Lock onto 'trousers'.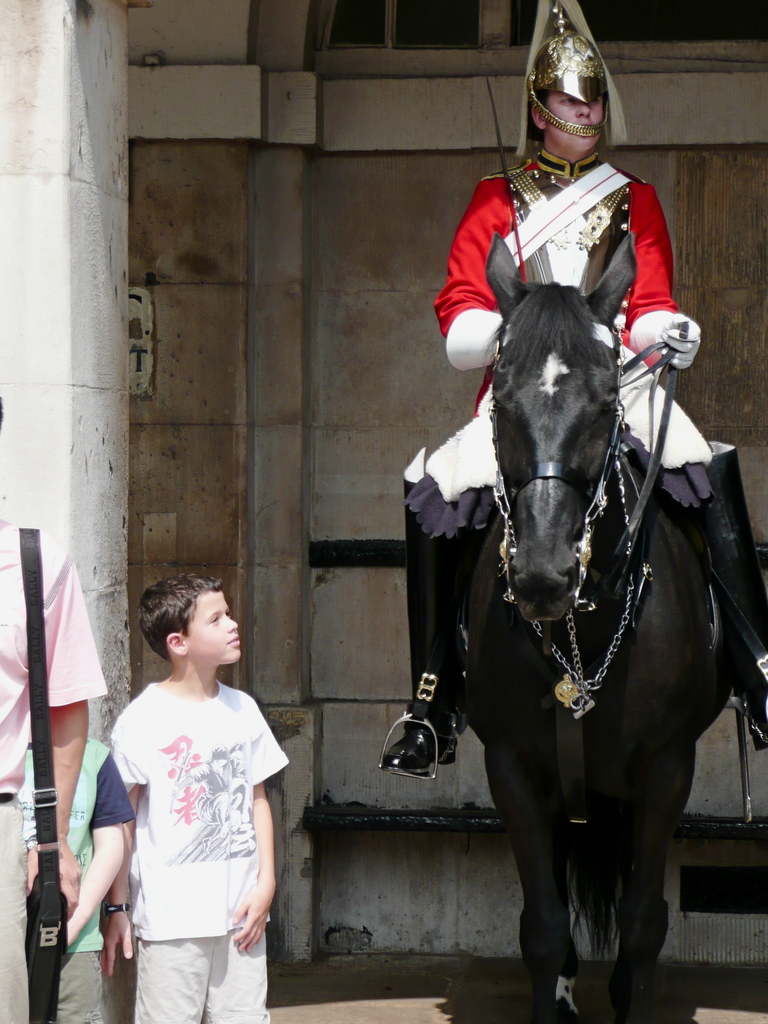
Locked: [left=0, top=798, right=27, bottom=1023].
